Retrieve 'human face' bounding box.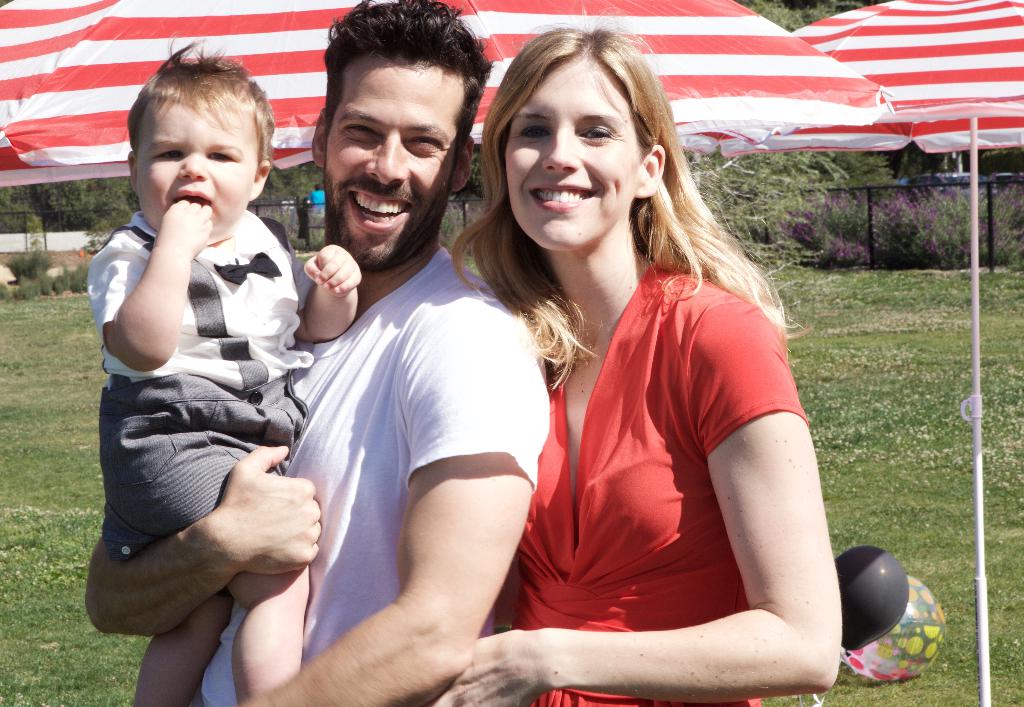
Bounding box: (499,54,641,251).
